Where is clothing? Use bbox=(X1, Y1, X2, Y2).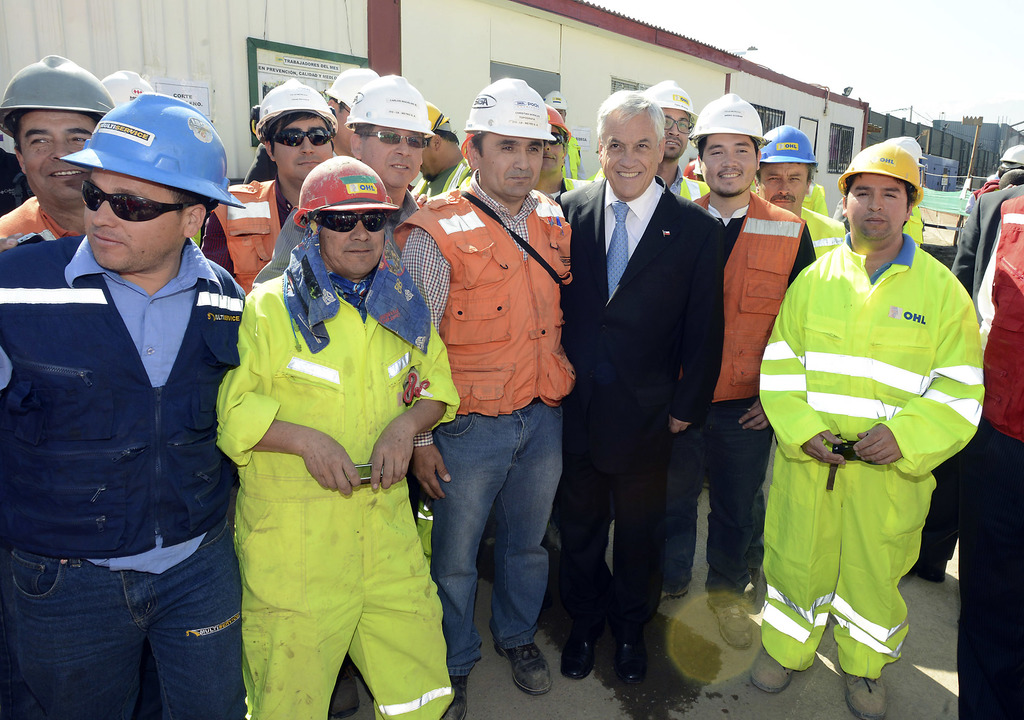
bbox=(952, 175, 1023, 291).
